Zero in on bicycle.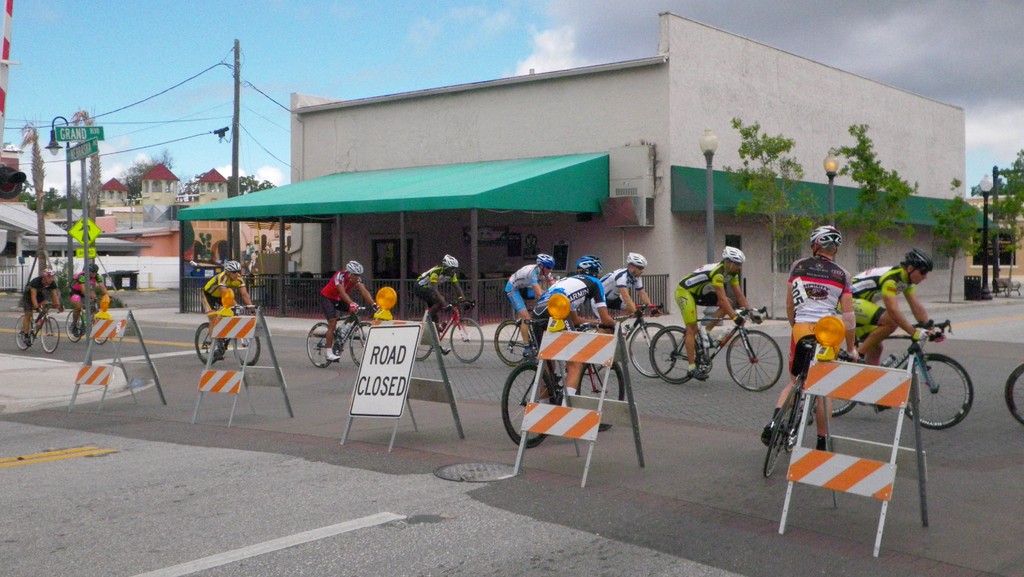
Zeroed in: x1=1005, y1=360, x2=1023, y2=425.
